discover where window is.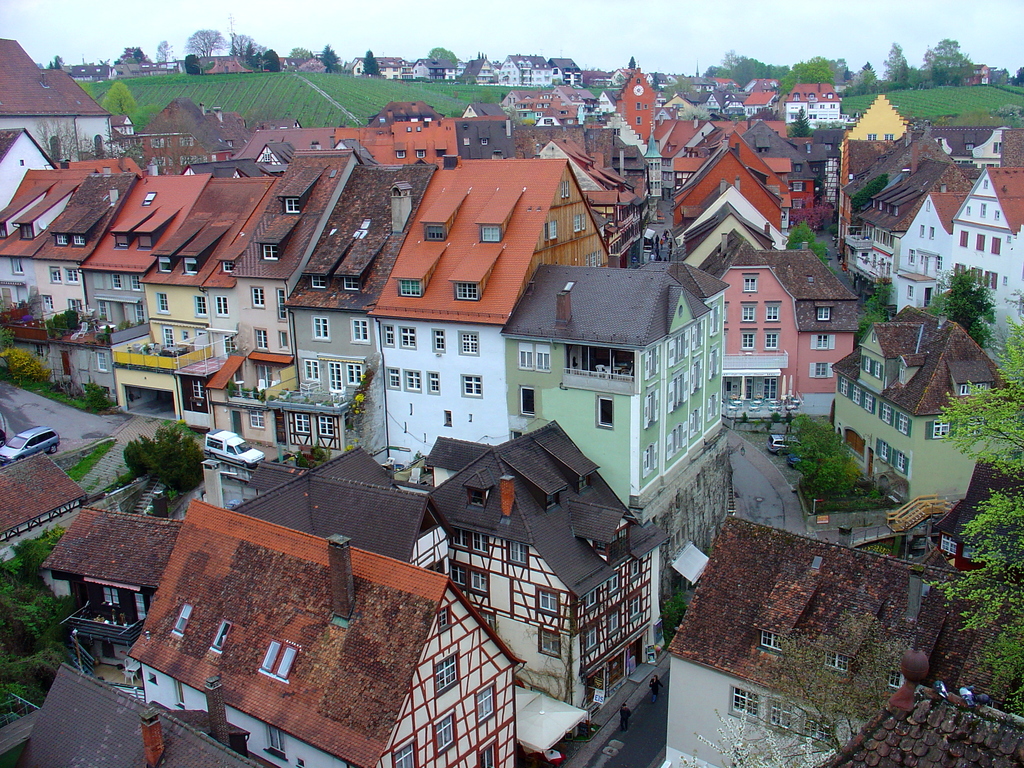
Discovered at 898 458 907 468.
